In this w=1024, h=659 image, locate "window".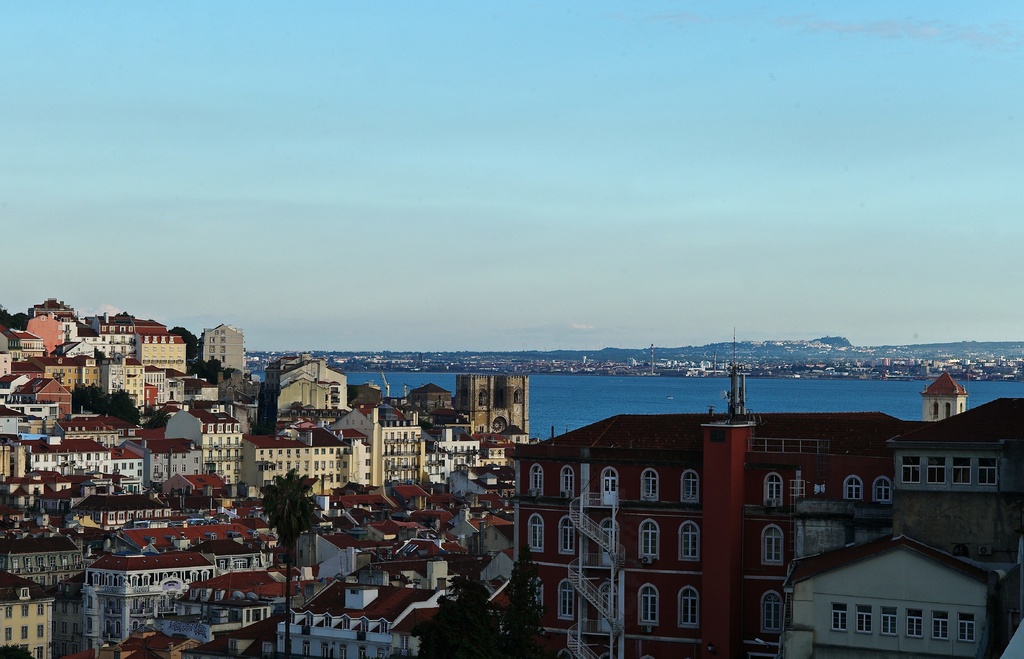
Bounding box: x1=676 y1=520 x2=699 y2=562.
